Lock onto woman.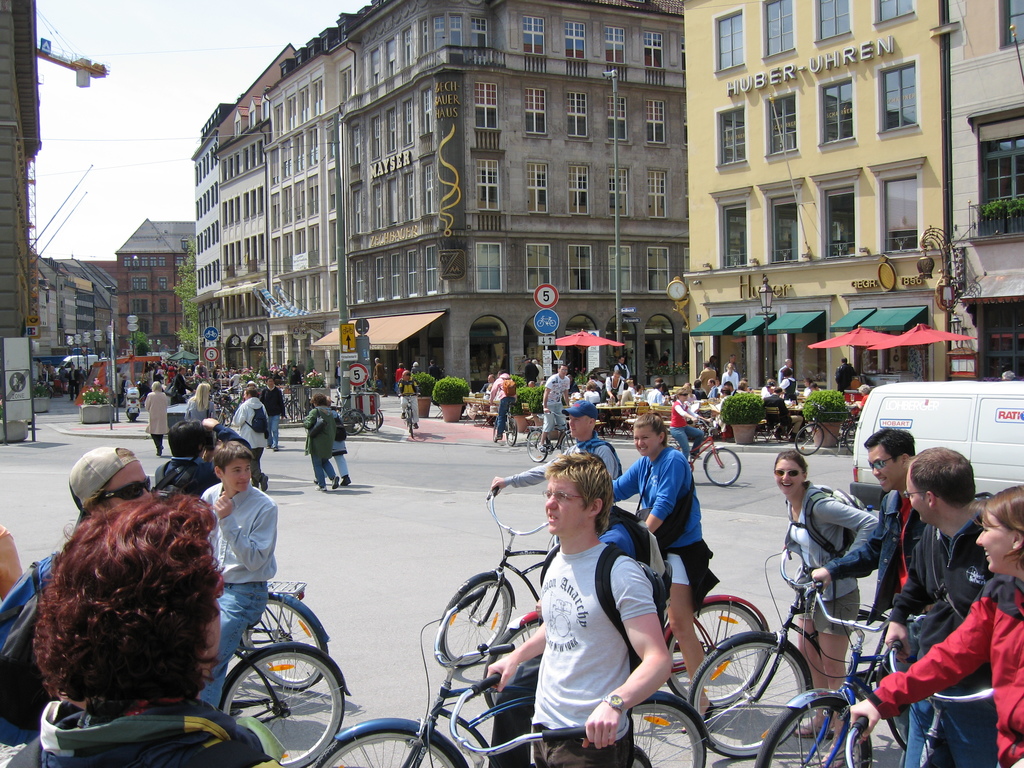
Locked: <box>145,380,172,454</box>.
